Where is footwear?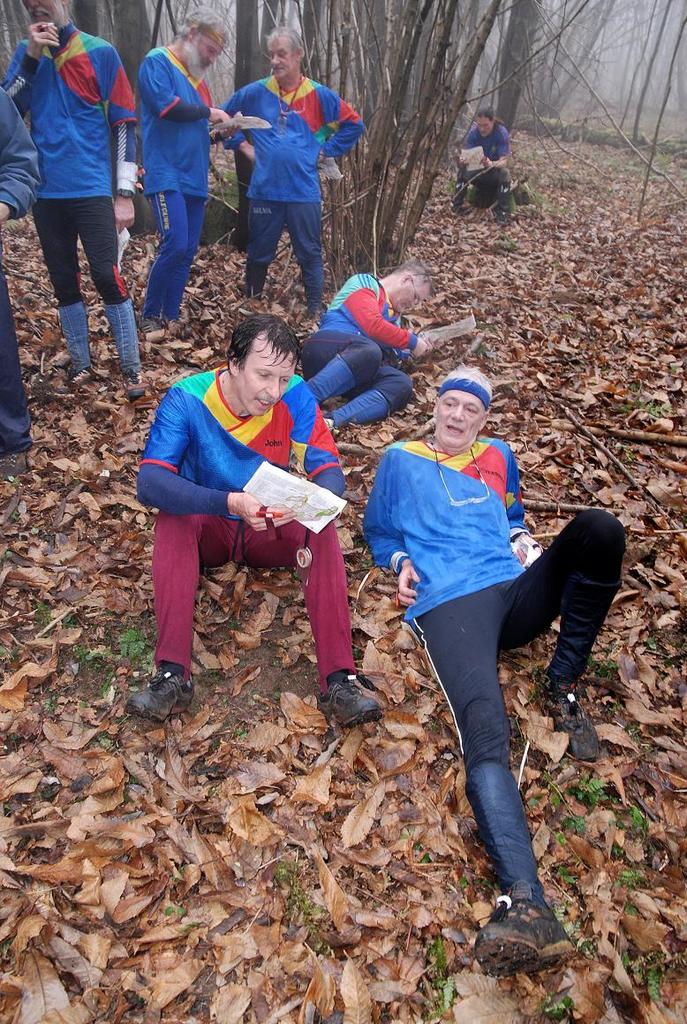
locate(465, 878, 584, 979).
